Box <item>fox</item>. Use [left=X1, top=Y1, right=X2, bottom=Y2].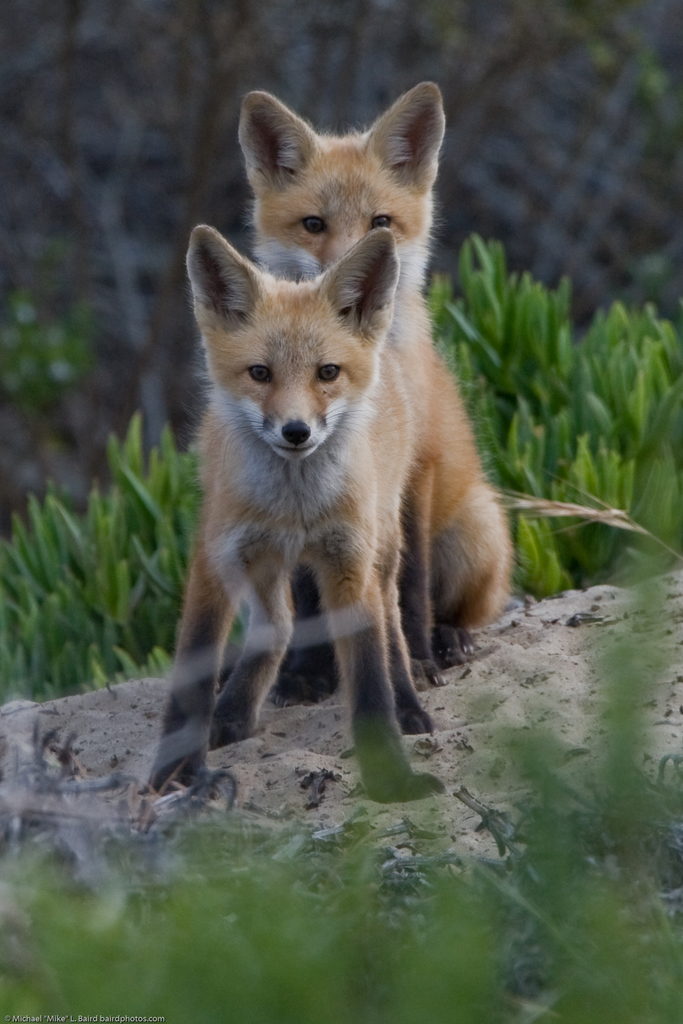
[left=138, top=218, right=438, bottom=806].
